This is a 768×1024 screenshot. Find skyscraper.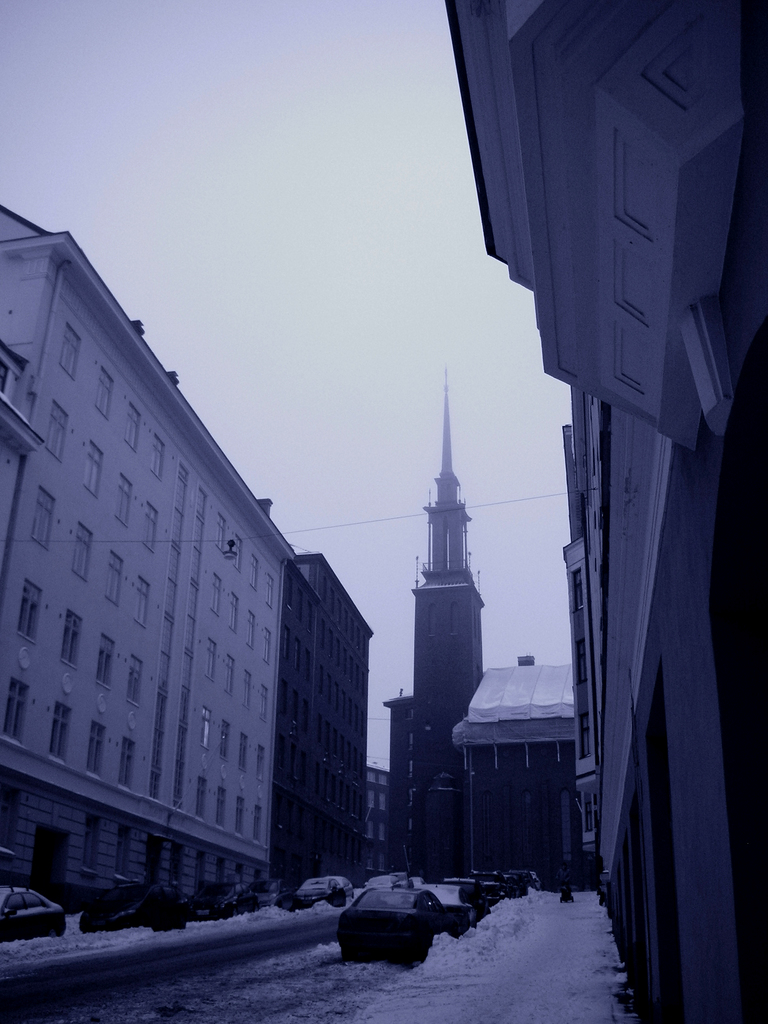
Bounding box: (left=381, top=371, right=498, bottom=862).
